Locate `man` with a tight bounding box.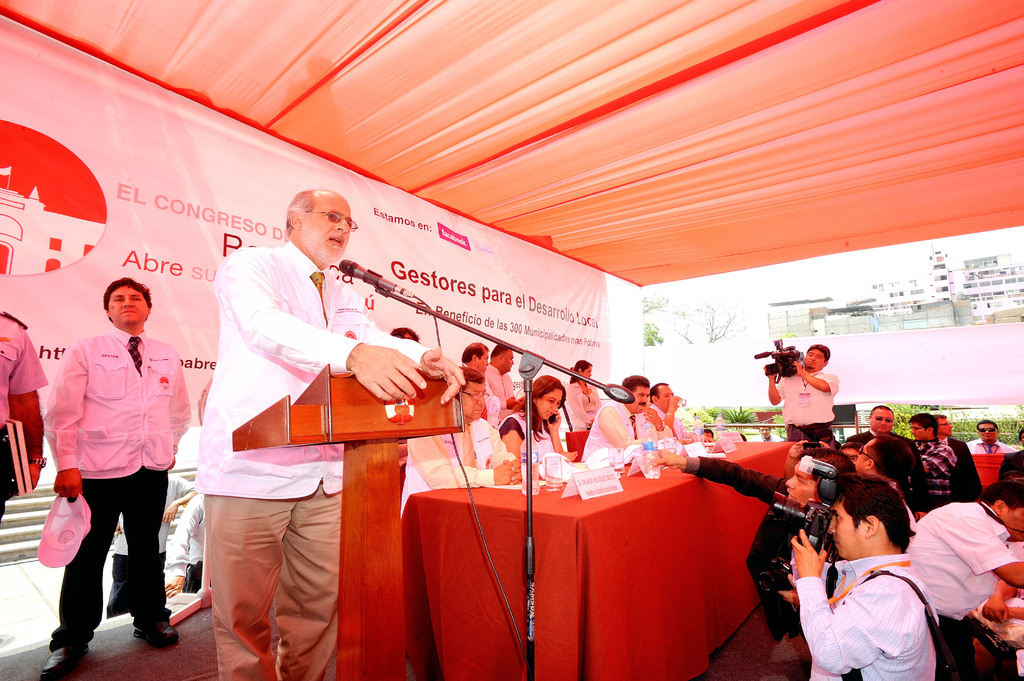
bbox=(928, 409, 988, 499).
